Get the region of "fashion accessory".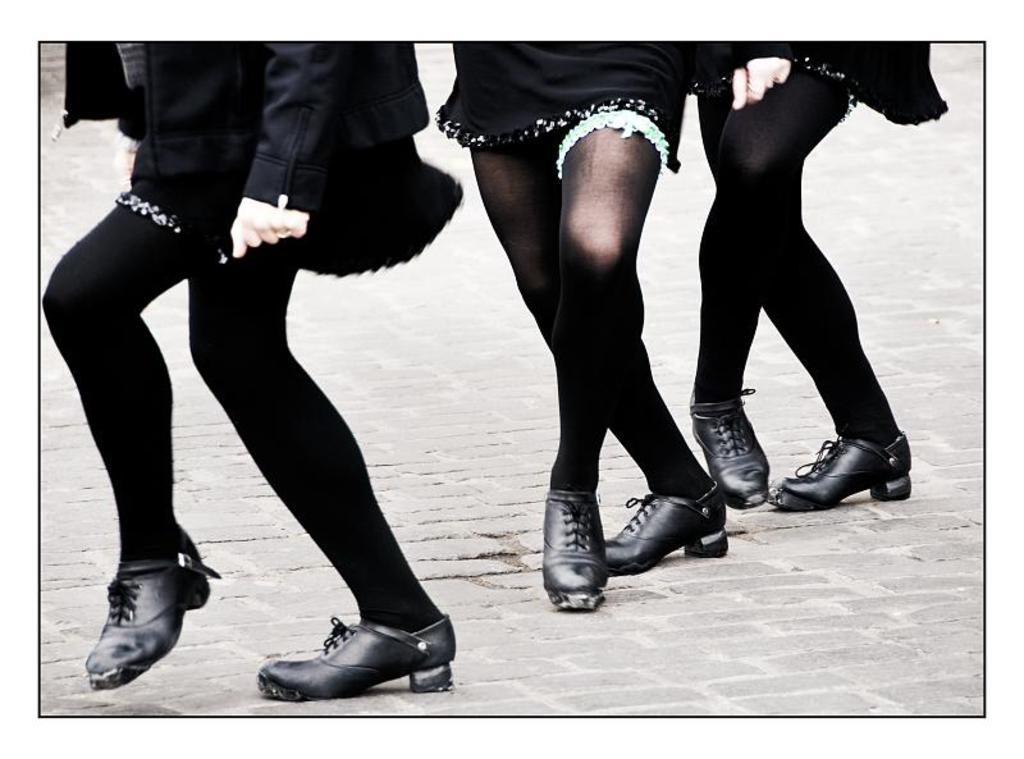
(x1=603, y1=480, x2=727, y2=575).
